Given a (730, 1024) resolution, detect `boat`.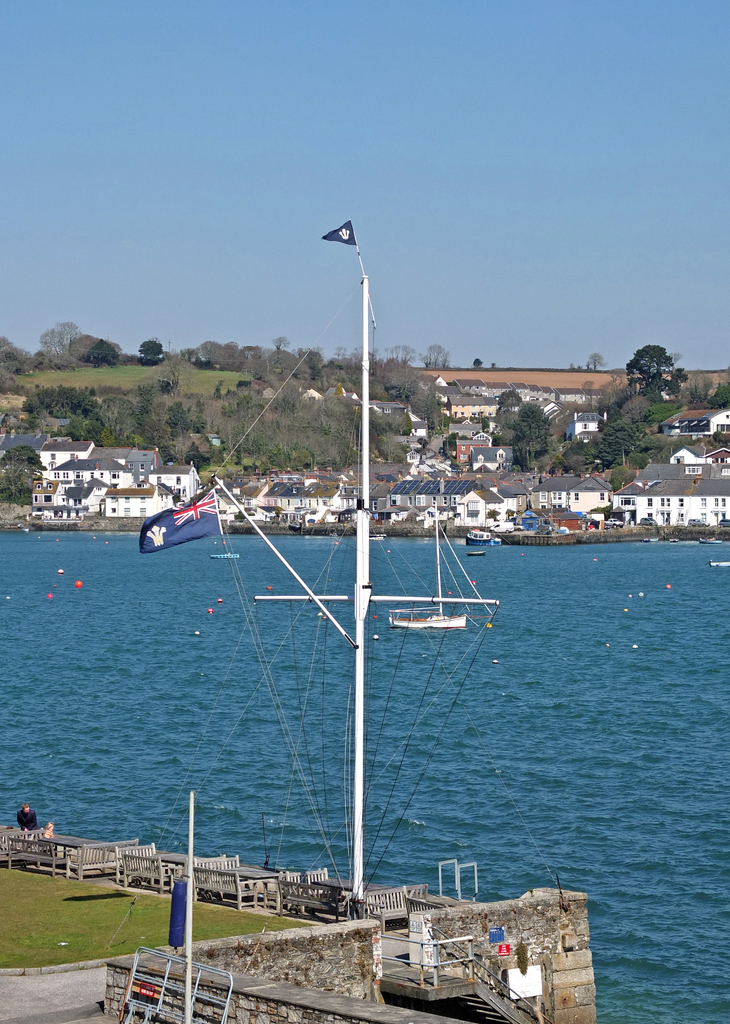
(366, 531, 383, 543).
